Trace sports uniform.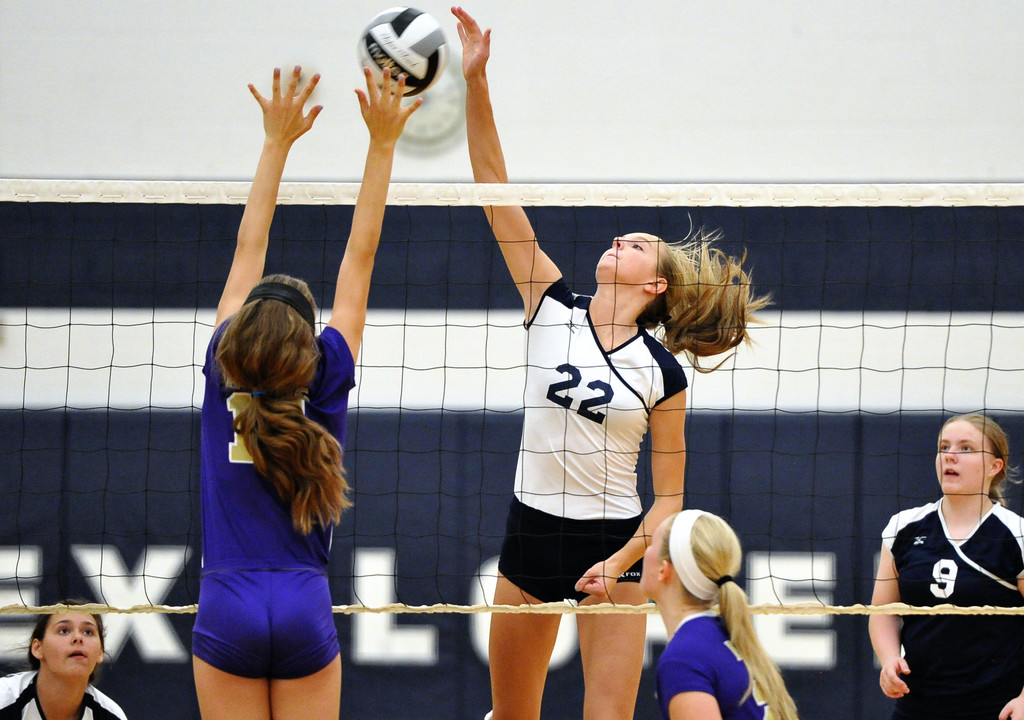
Traced to <box>0,662,125,719</box>.
